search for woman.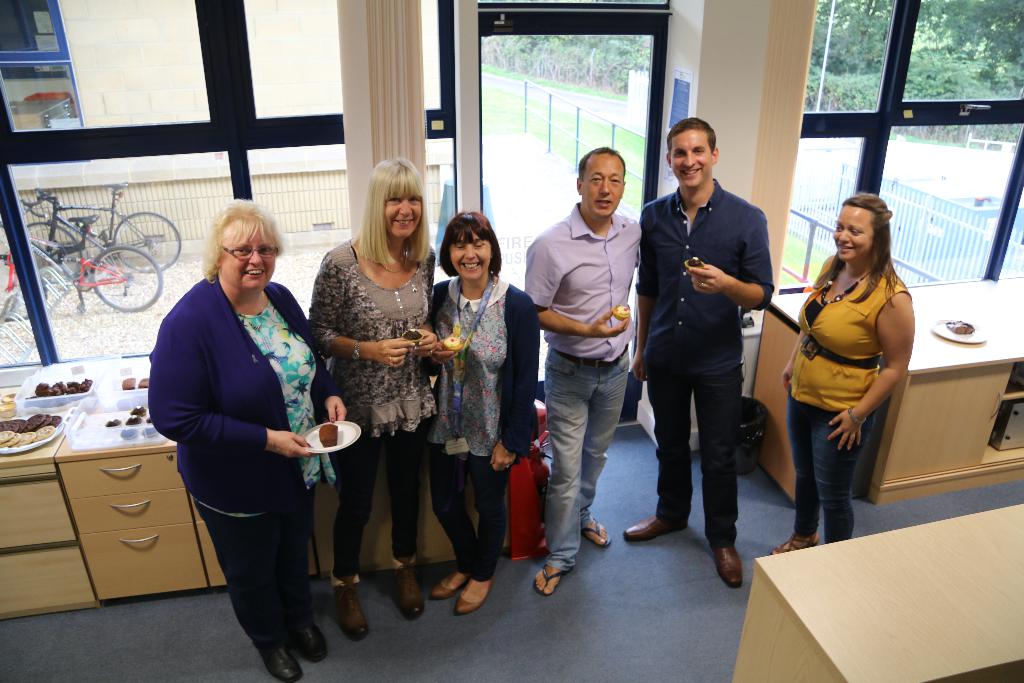
Found at <region>778, 192, 913, 557</region>.
